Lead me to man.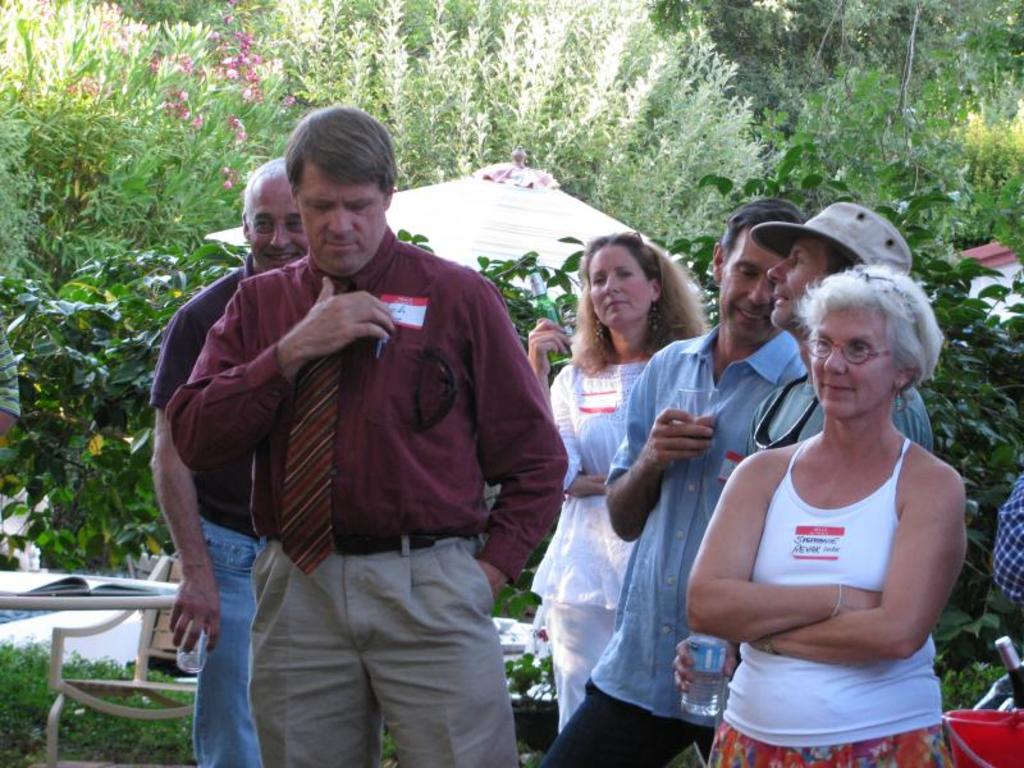
Lead to crop(146, 157, 317, 767).
